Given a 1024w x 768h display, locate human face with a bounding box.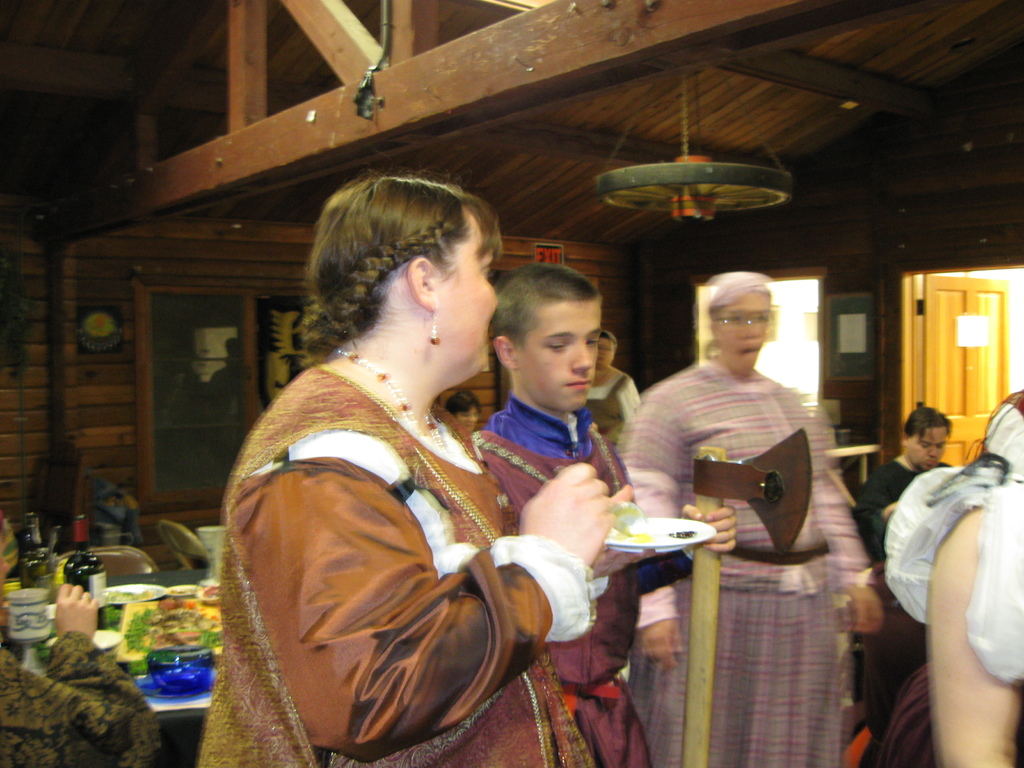
Located: x1=515 y1=296 x2=606 y2=406.
